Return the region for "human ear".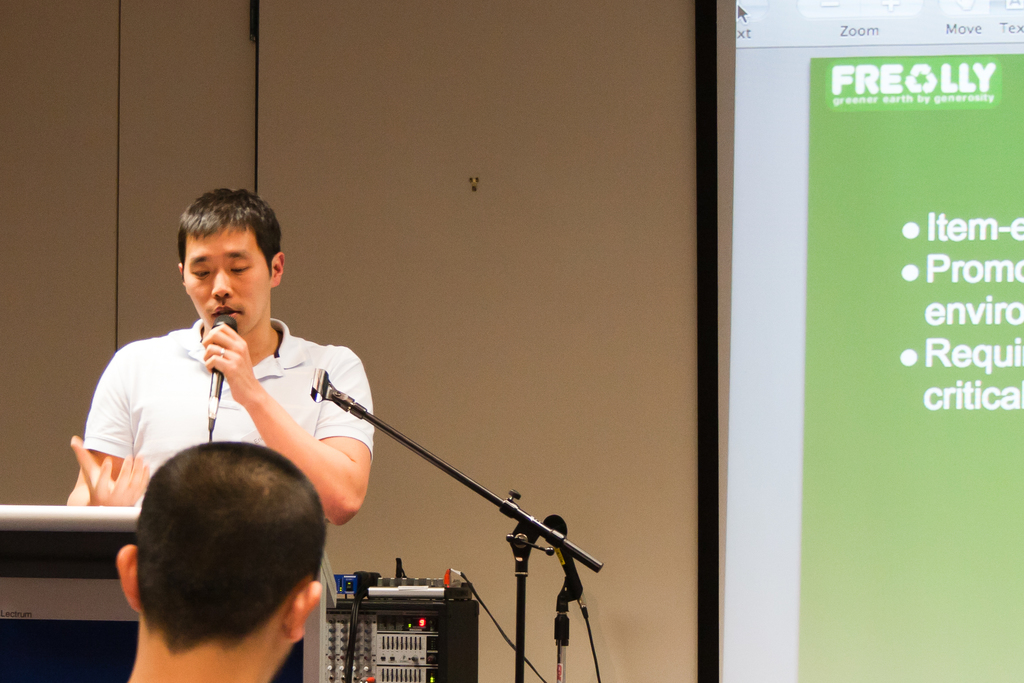
(x1=115, y1=546, x2=137, y2=611).
